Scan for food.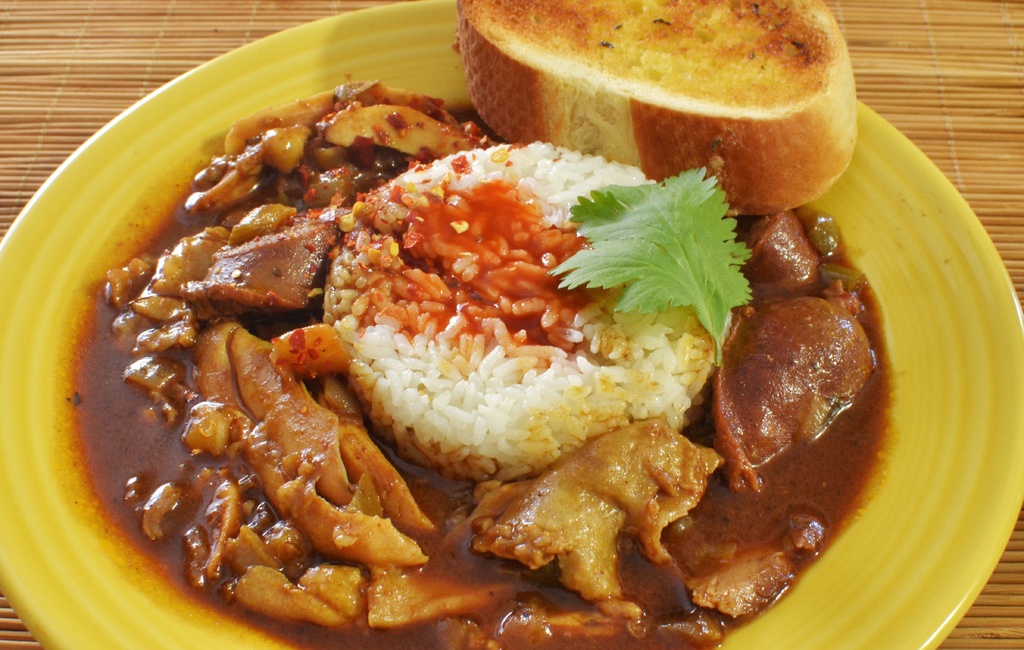
Scan result: (left=64, top=61, right=912, bottom=632).
